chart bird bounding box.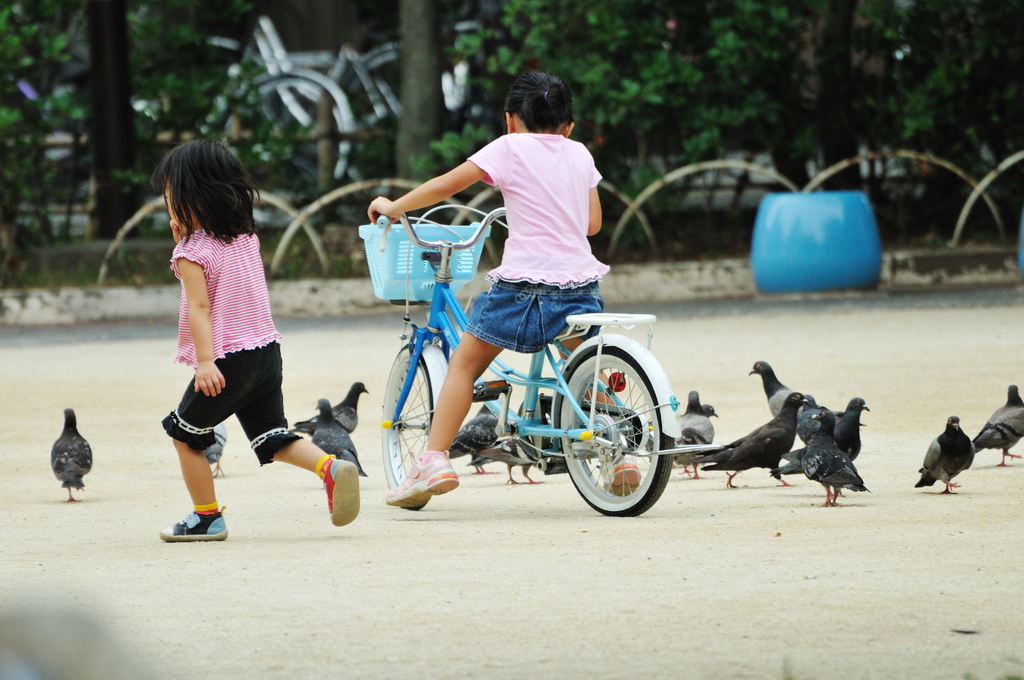
Charted: detection(446, 397, 496, 471).
